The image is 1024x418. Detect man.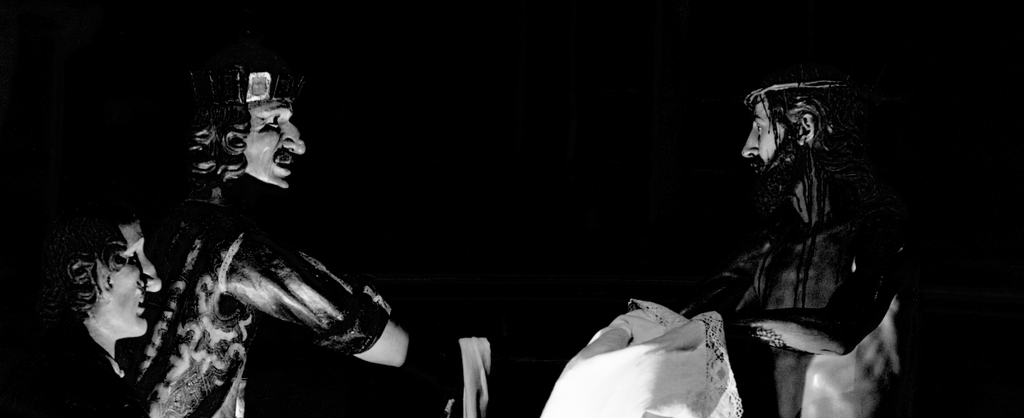
Detection: <bbox>0, 200, 163, 417</bbox>.
